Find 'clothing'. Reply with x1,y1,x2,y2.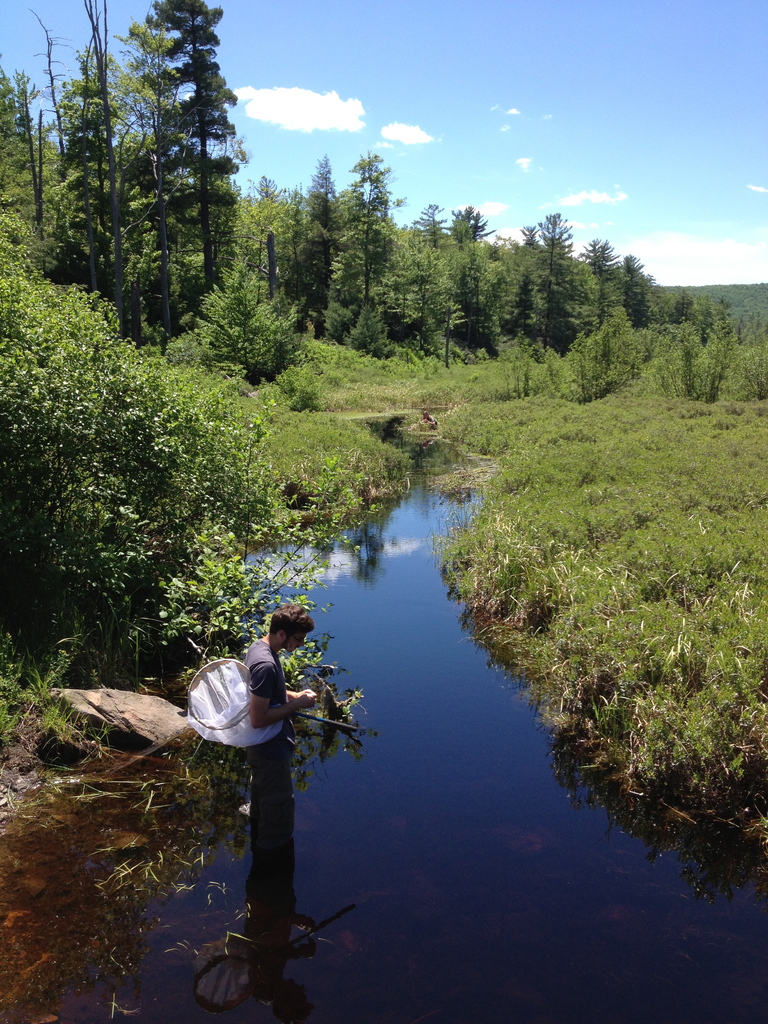
230,625,303,932.
